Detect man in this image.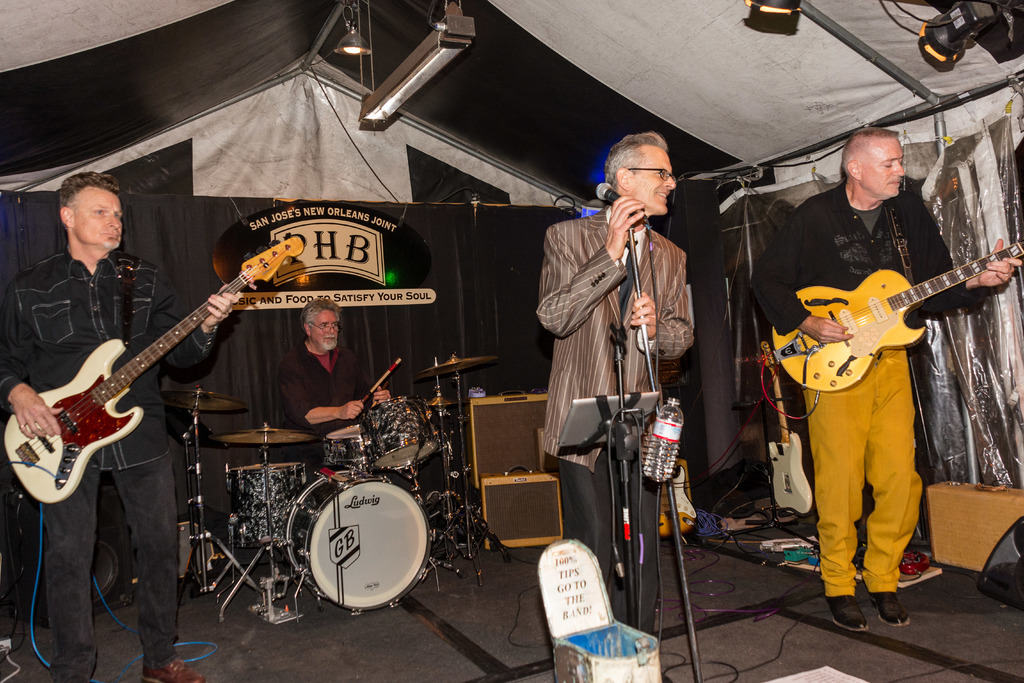
Detection: left=275, top=298, right=389, bottom=508.
